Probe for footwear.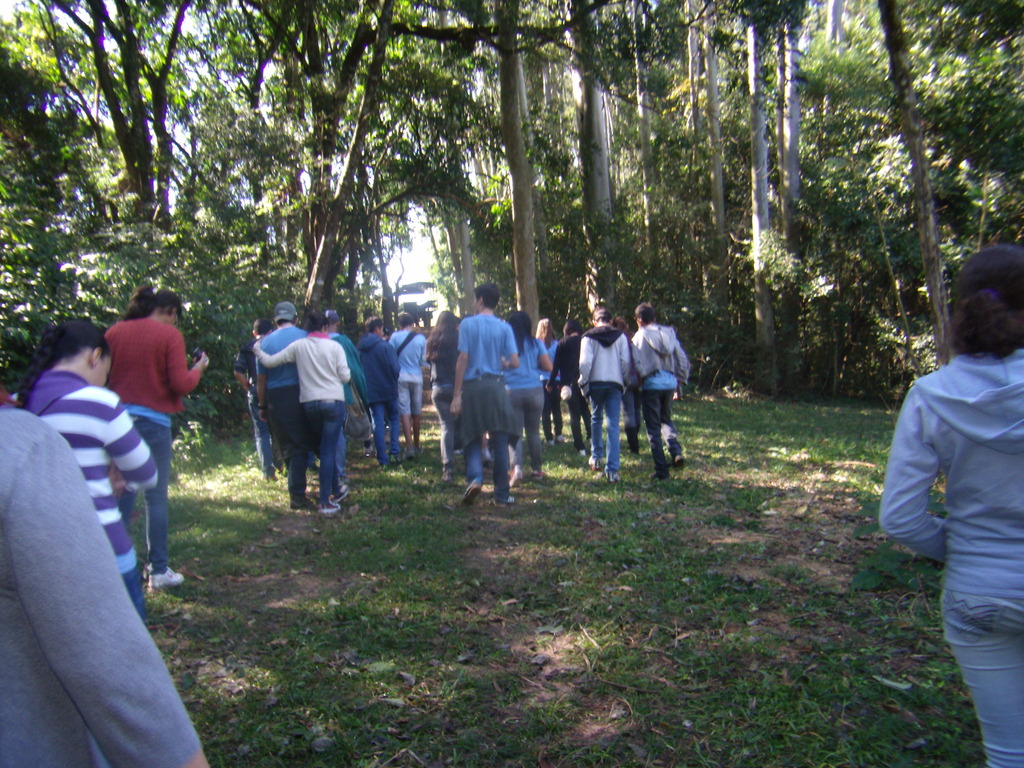
Probe result: 588/440/594/448.
